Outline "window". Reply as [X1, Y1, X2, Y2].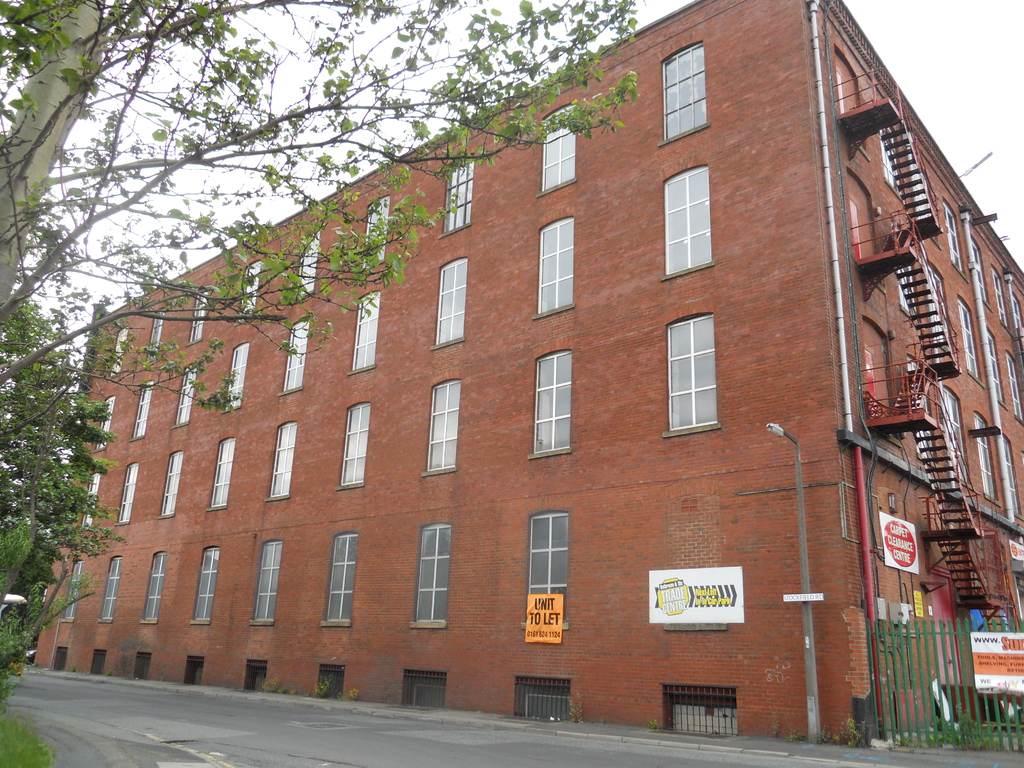
[226, 344, 250, 414].
